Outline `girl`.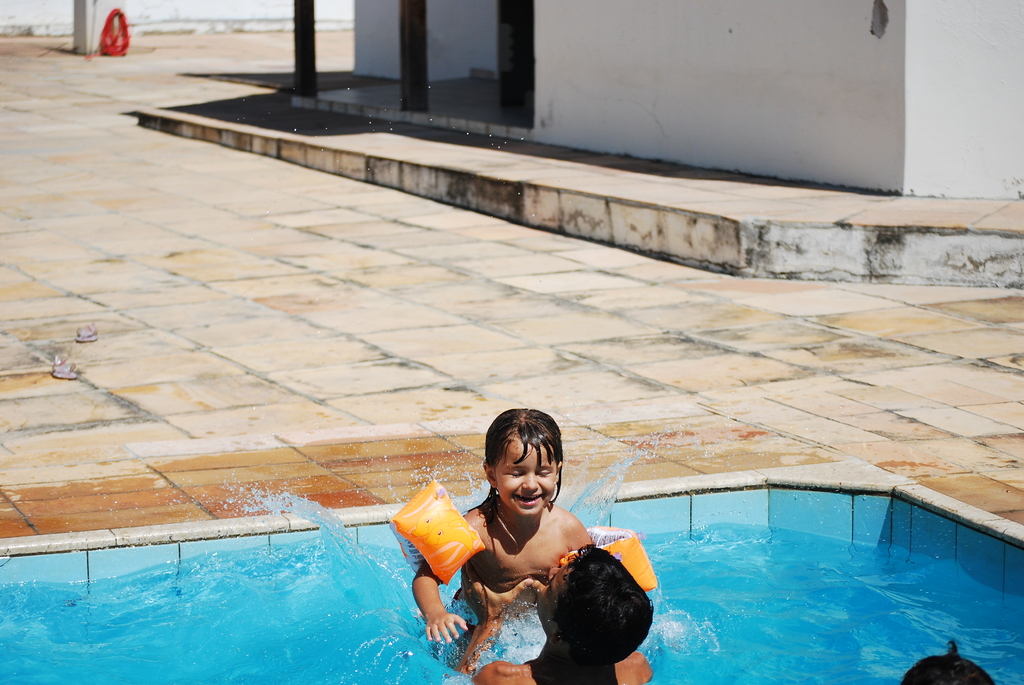
Outline: (407, 407, 598, 643).
